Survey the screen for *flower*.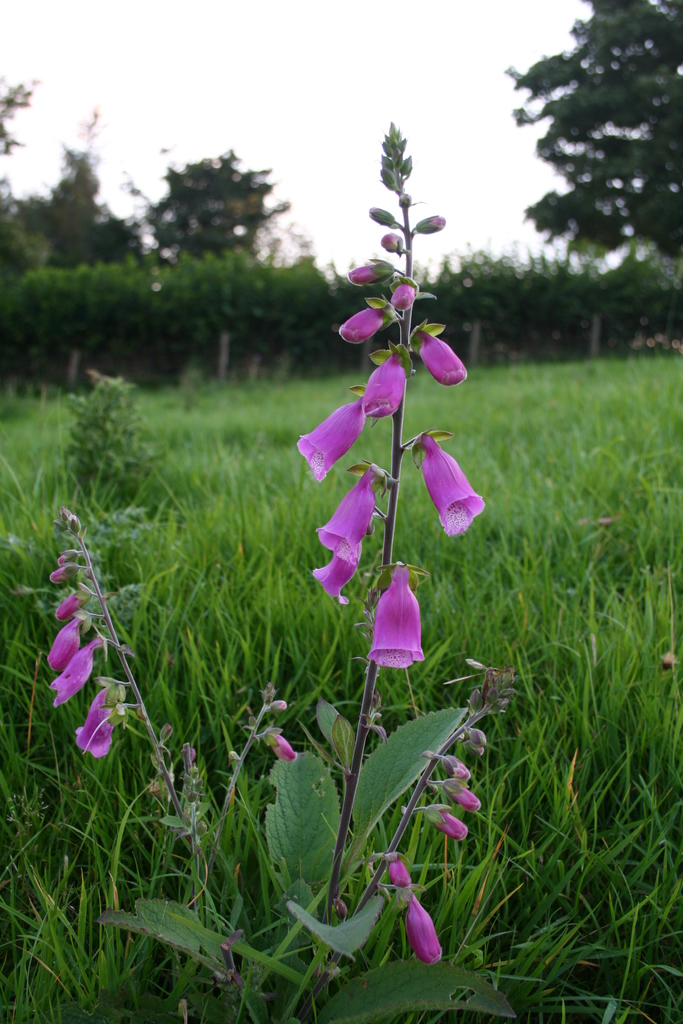
Survey found: [361, 346, 408, 421].
